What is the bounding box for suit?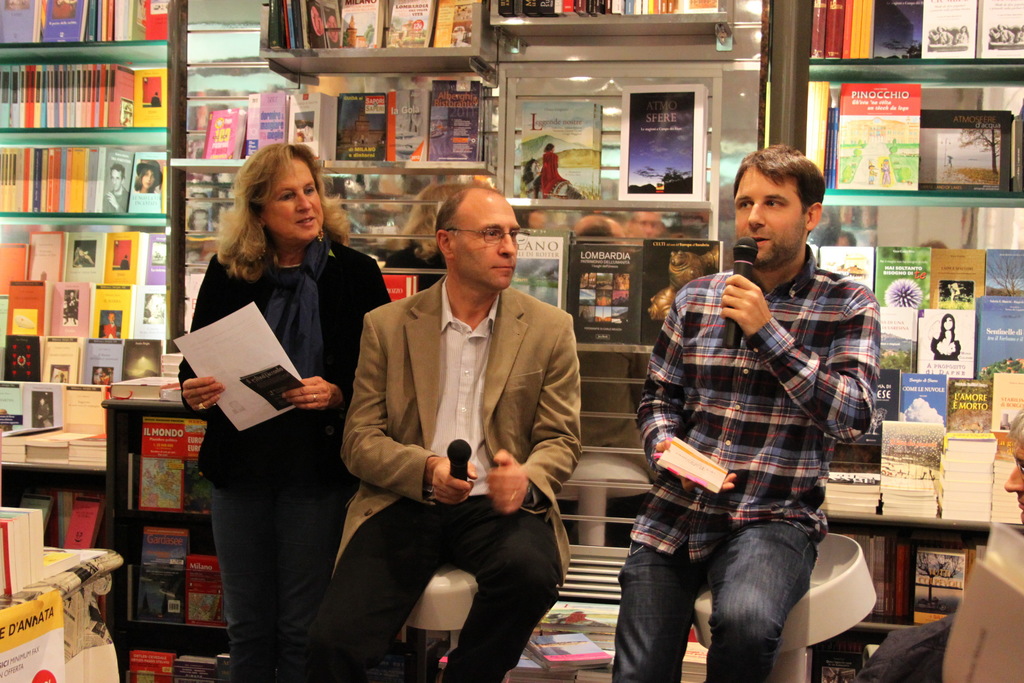
BBox(341, 192, 582, 677).
